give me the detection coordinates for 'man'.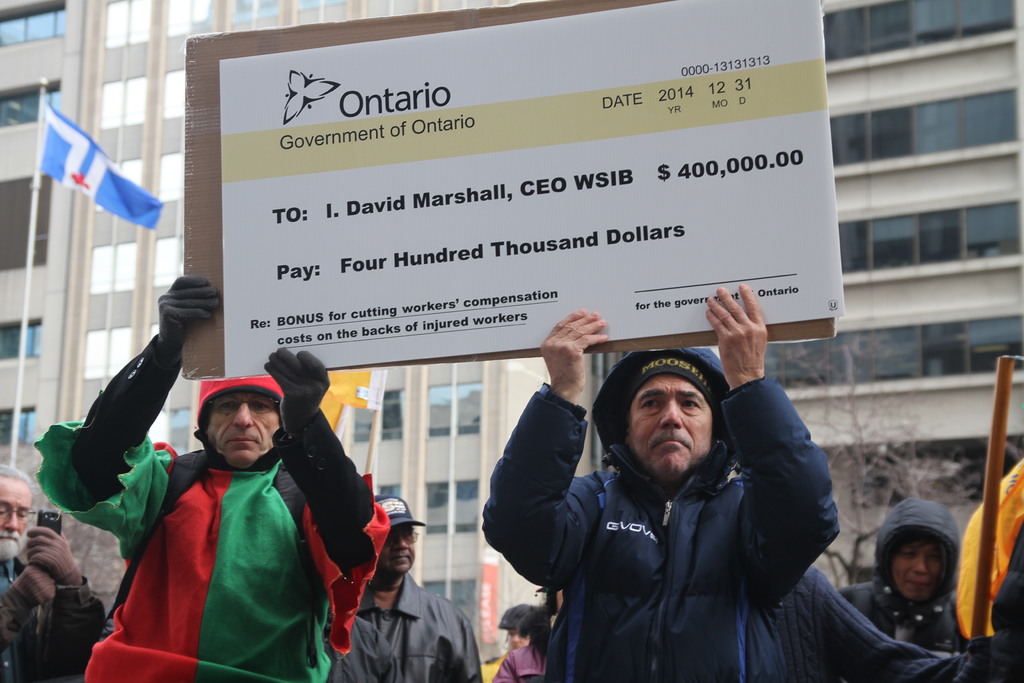
(0, 458, 105, 682).
